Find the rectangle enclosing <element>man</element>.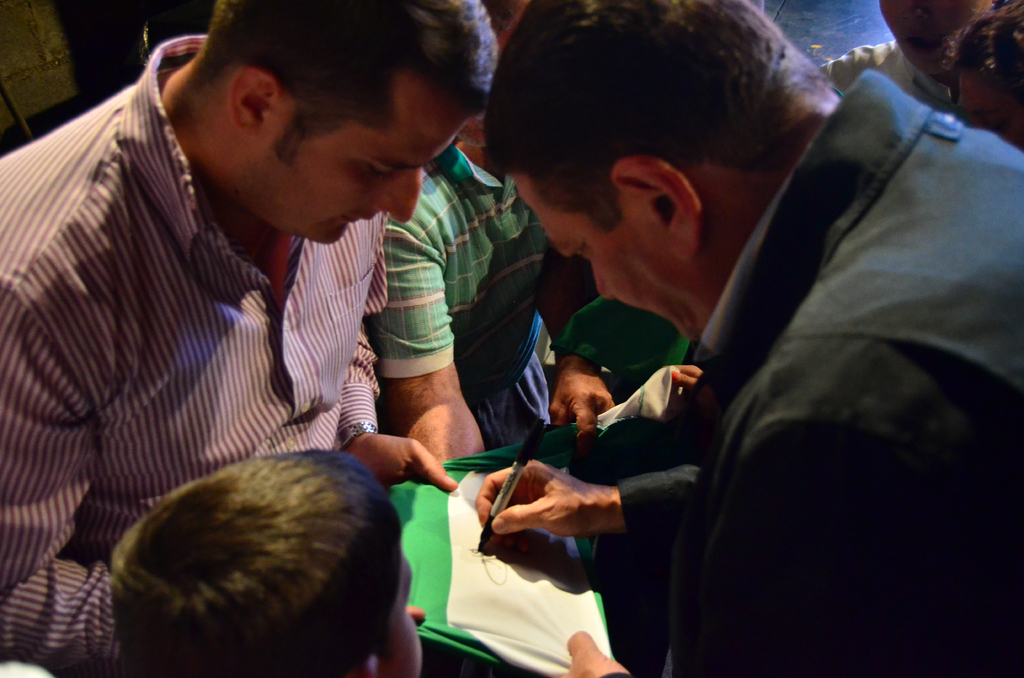
(left=362, top=111, right=618, bottom=464).
